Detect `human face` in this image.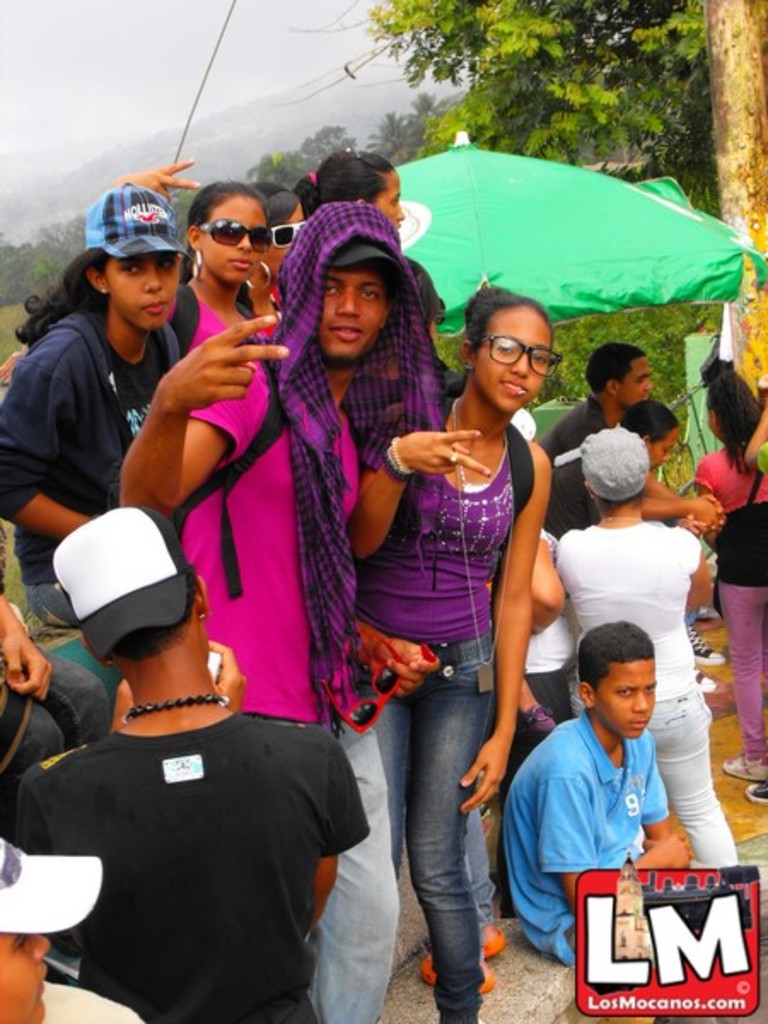
Detection: crop(0, 932, 51, 1022).
